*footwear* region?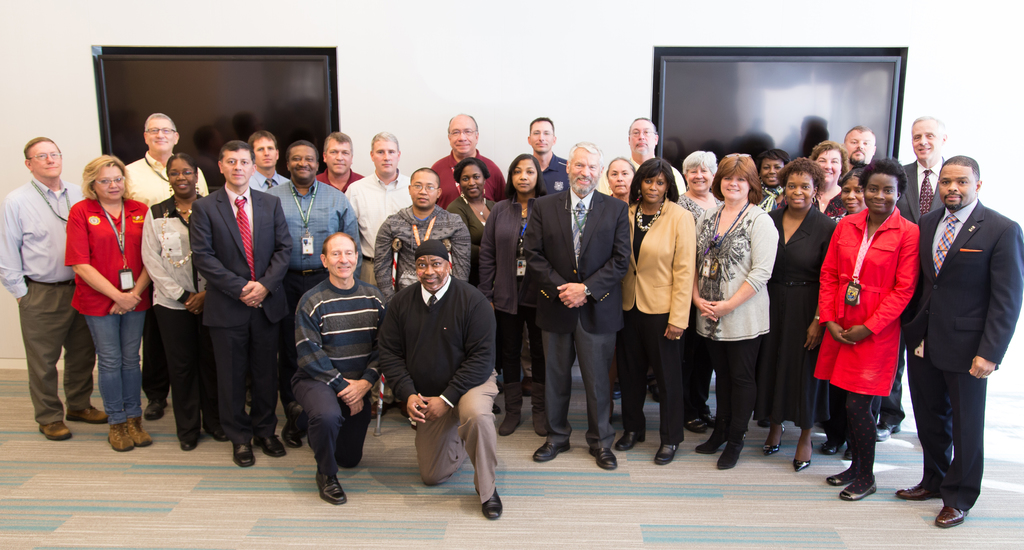
(284, 423, 307, 451)
